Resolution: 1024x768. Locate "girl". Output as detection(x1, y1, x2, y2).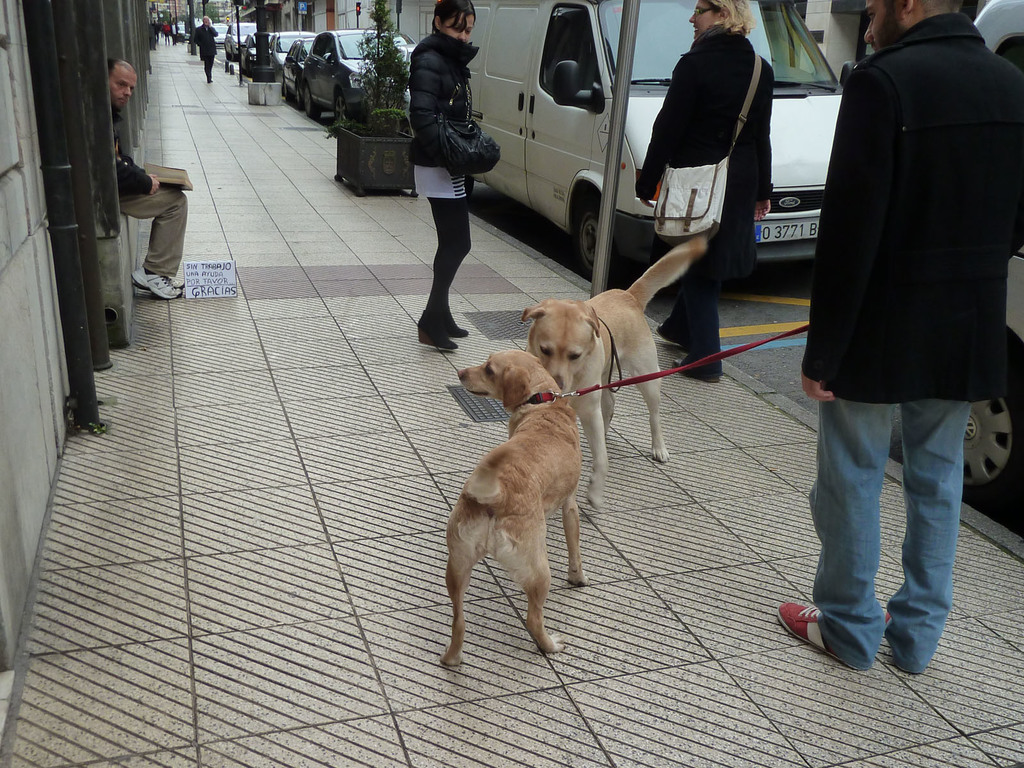
detection(414, 0, 501, 349).
